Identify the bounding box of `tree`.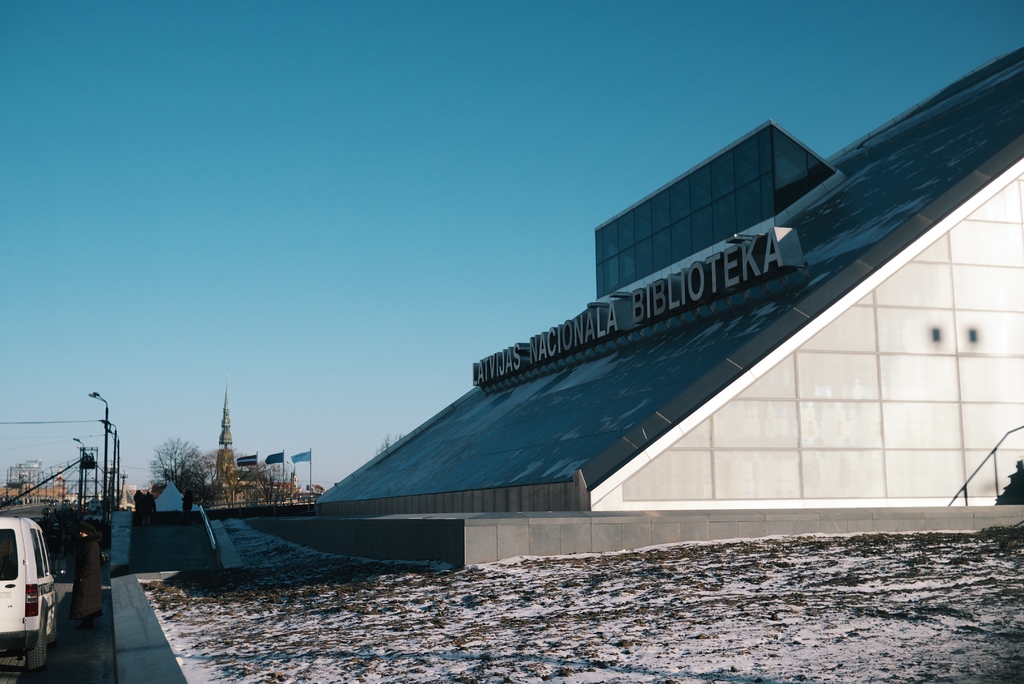
pyautogui.locateOnScreen(374, 434, 404, 456).
